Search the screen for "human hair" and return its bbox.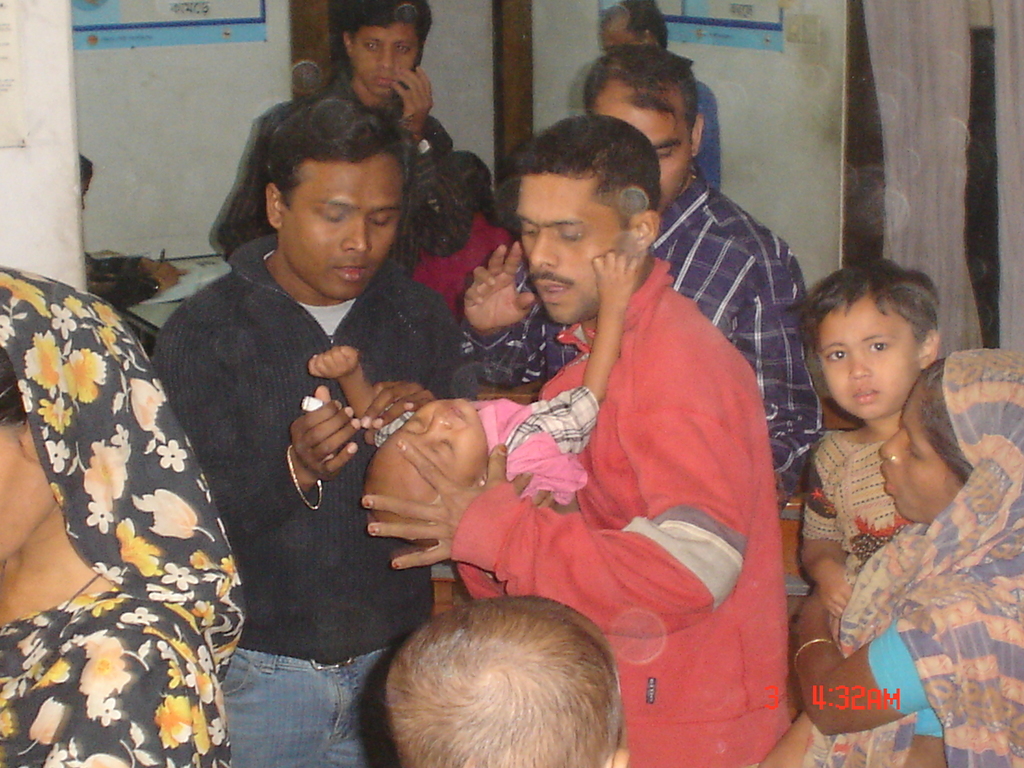
Found: bbox(0, 347, 29, 422).
